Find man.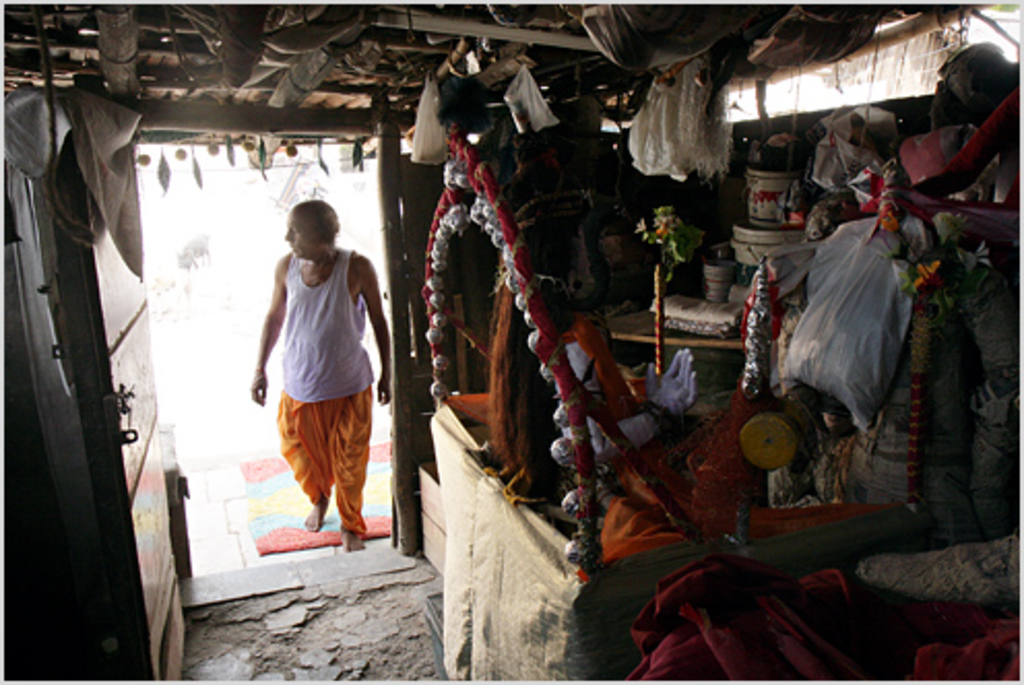
<region>237, 200, 380, 561</region>.
